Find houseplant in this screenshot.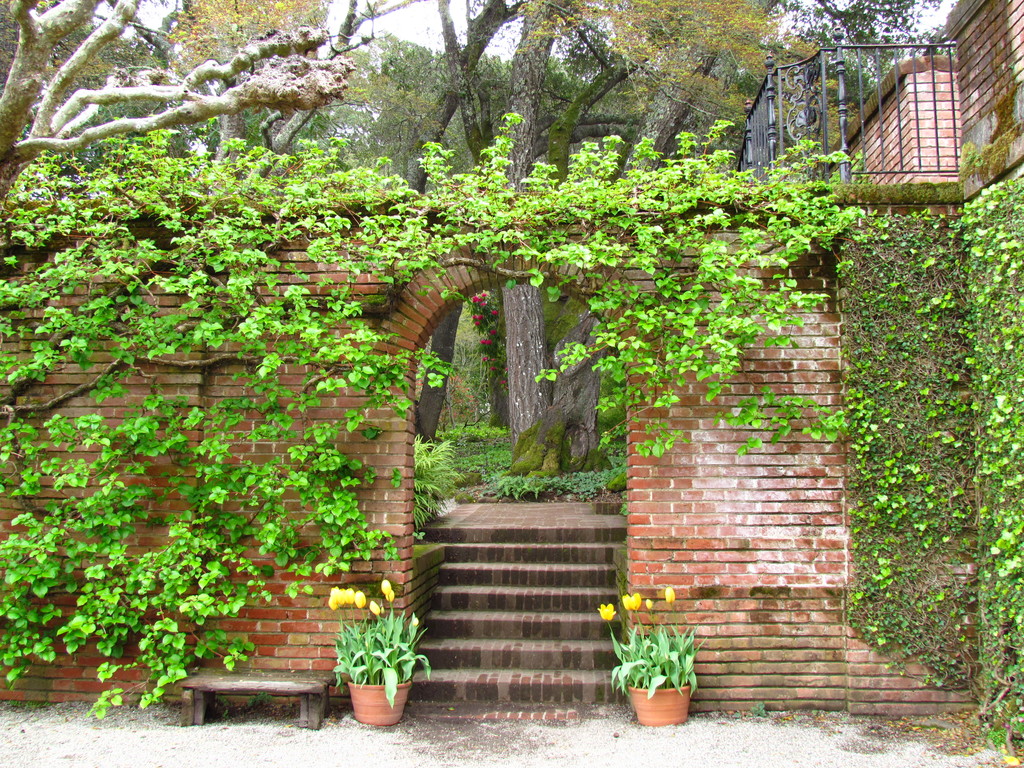
The bounding box for houseplant is pyautogui.locateOnScreen(328, 578, 433, 730).
